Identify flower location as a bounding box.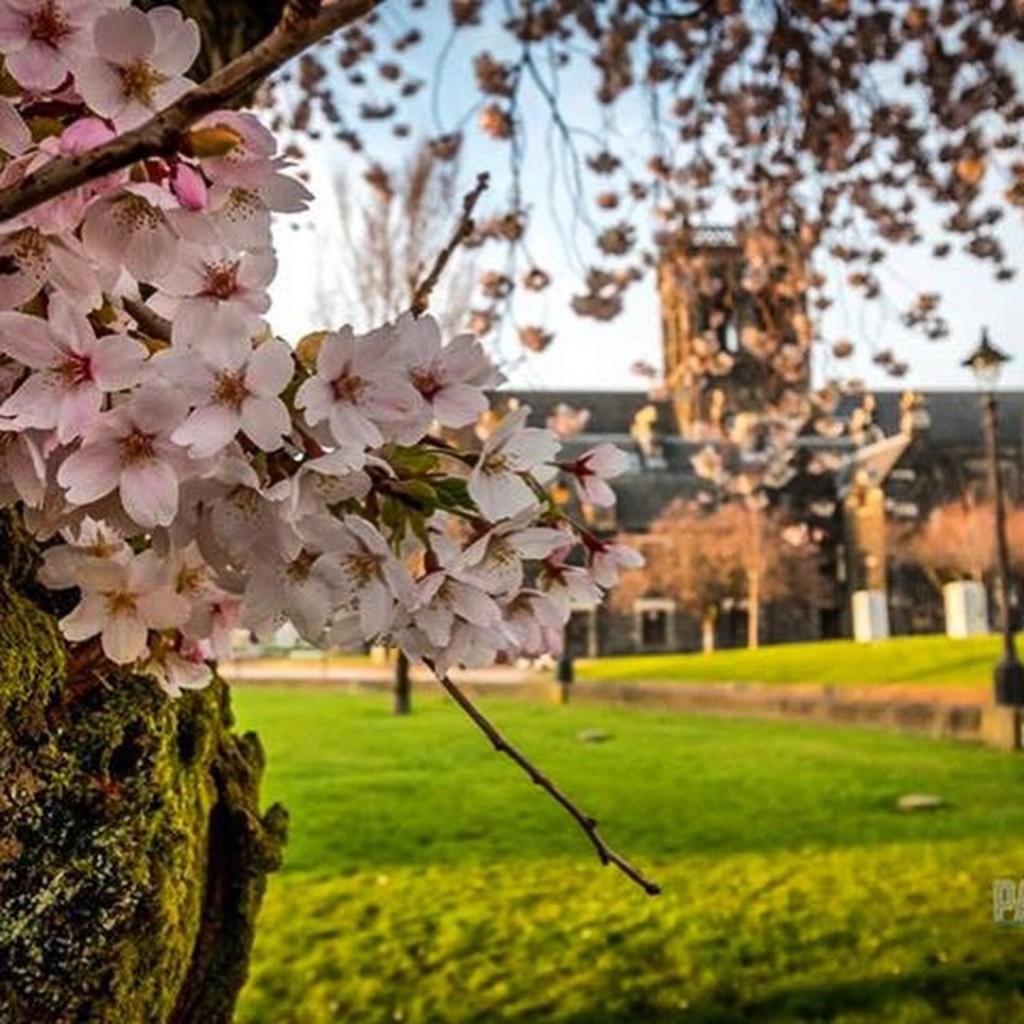
(405,309,510,427).
